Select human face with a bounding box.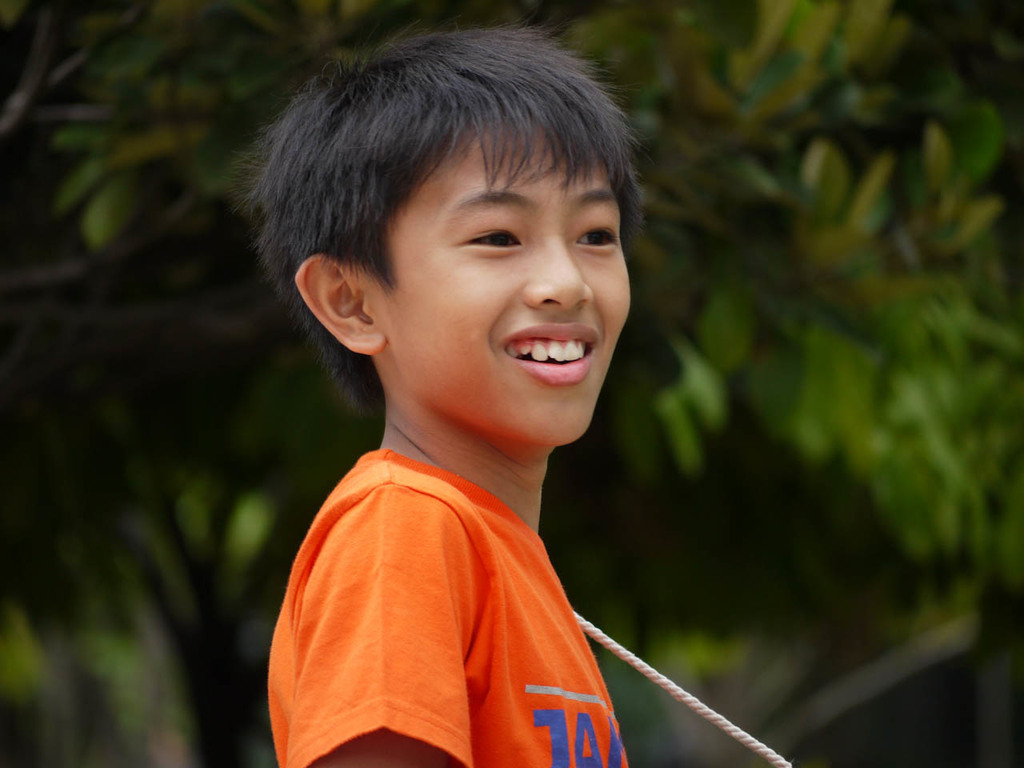
locate(375, 127, 630, 443).
